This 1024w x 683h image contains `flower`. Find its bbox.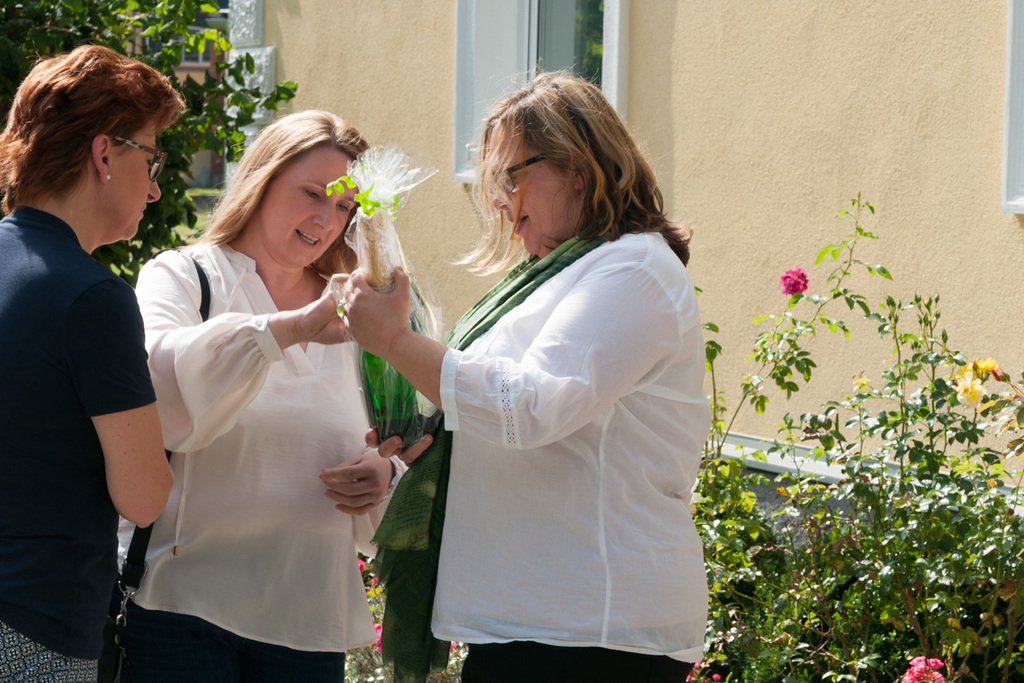
(x1=365, y1=623, x2=387, y2=659).
